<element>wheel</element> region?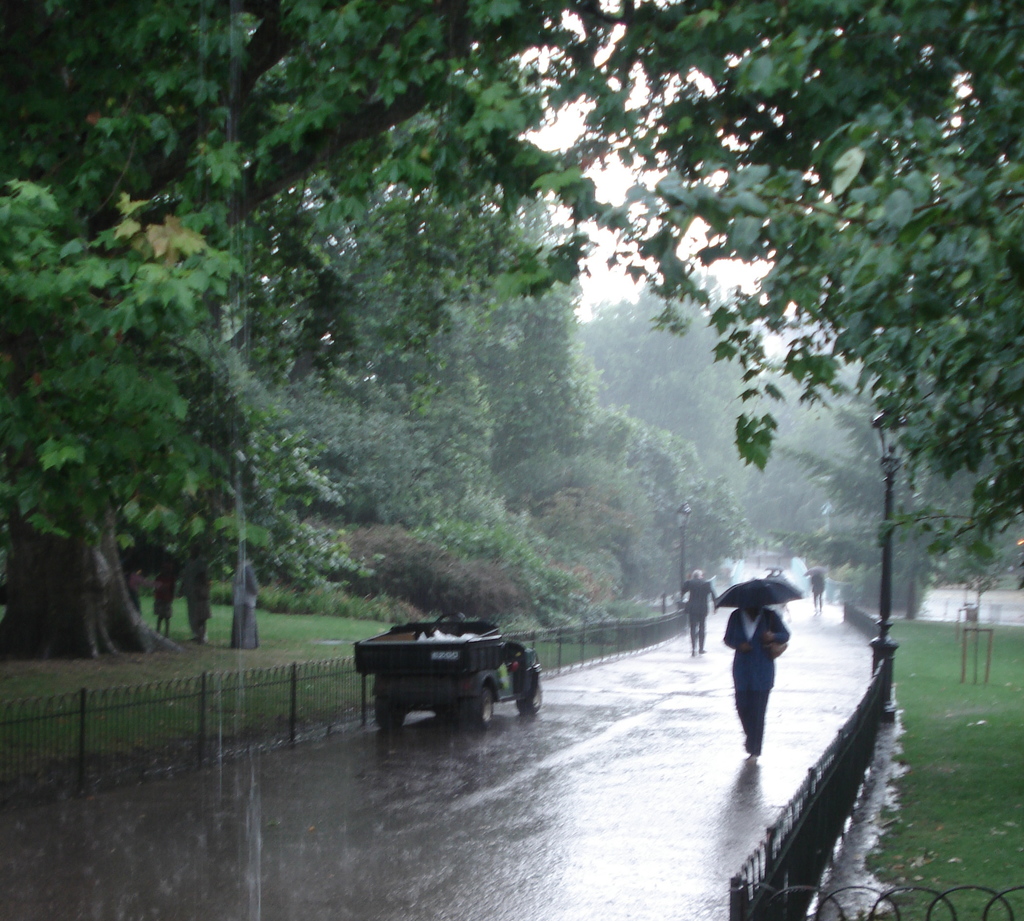
bbox=[460, 680, 501, 732]
